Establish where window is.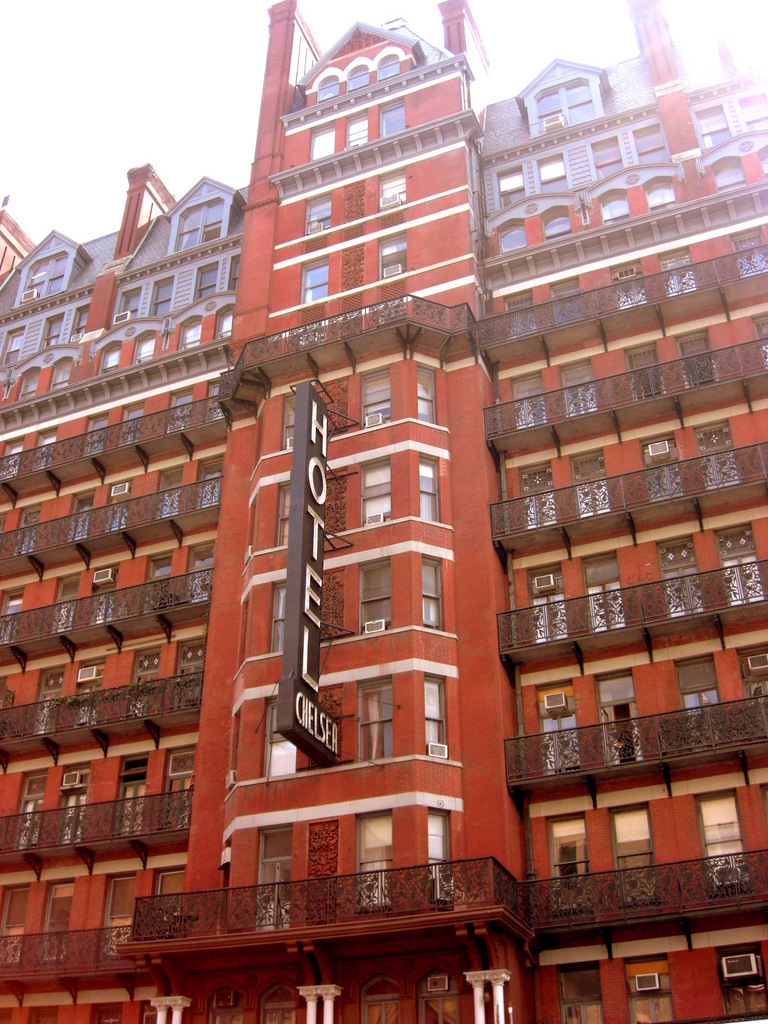
Established at <region>607, 257, 649, 313</region>.
